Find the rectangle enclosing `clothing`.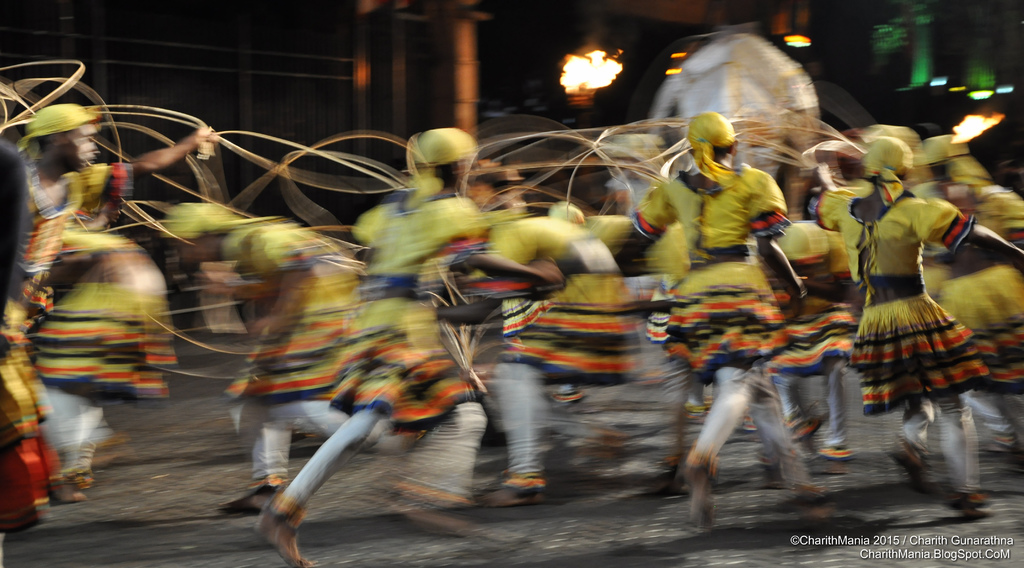
{"x1": 806, "y1": 188, "x2": 968, "y2": 425}.
